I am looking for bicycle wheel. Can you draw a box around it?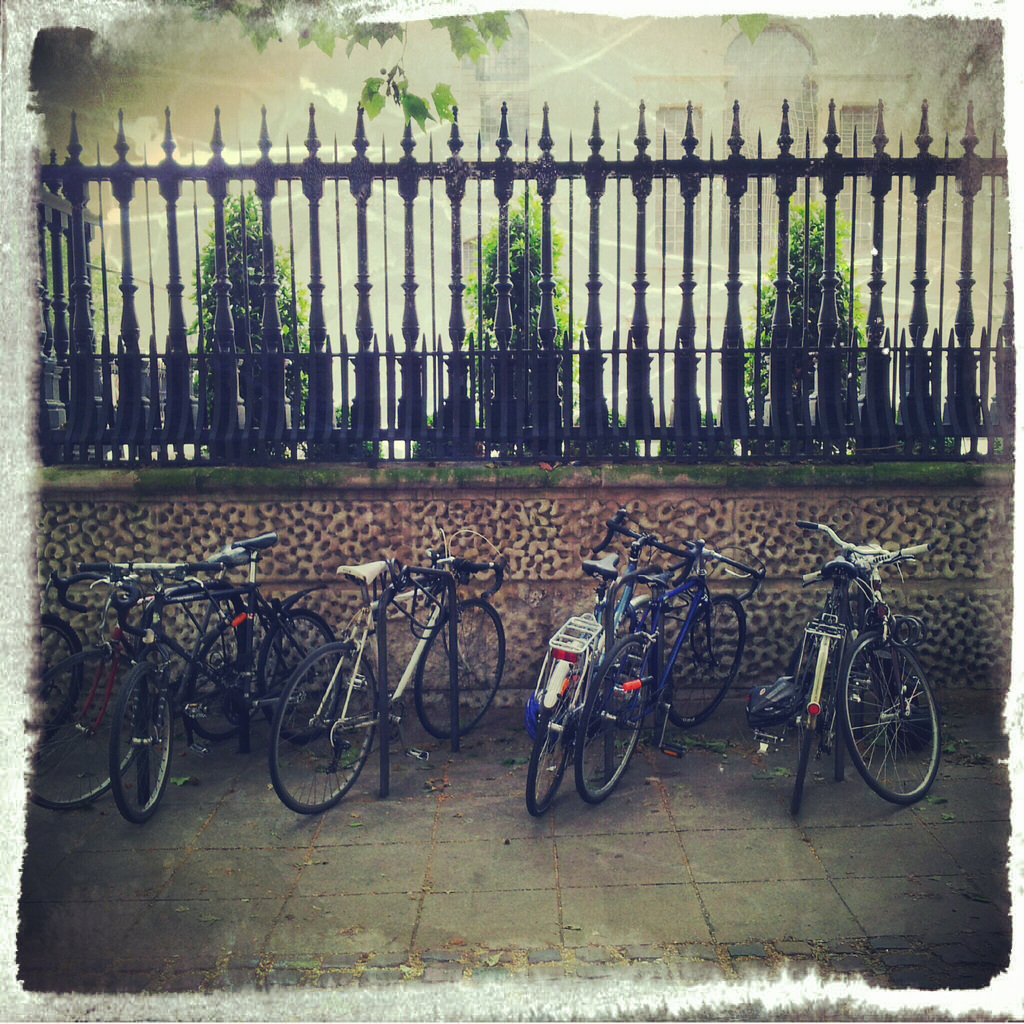
Sure, the bounding box is box(179, 619, 294, 736).
